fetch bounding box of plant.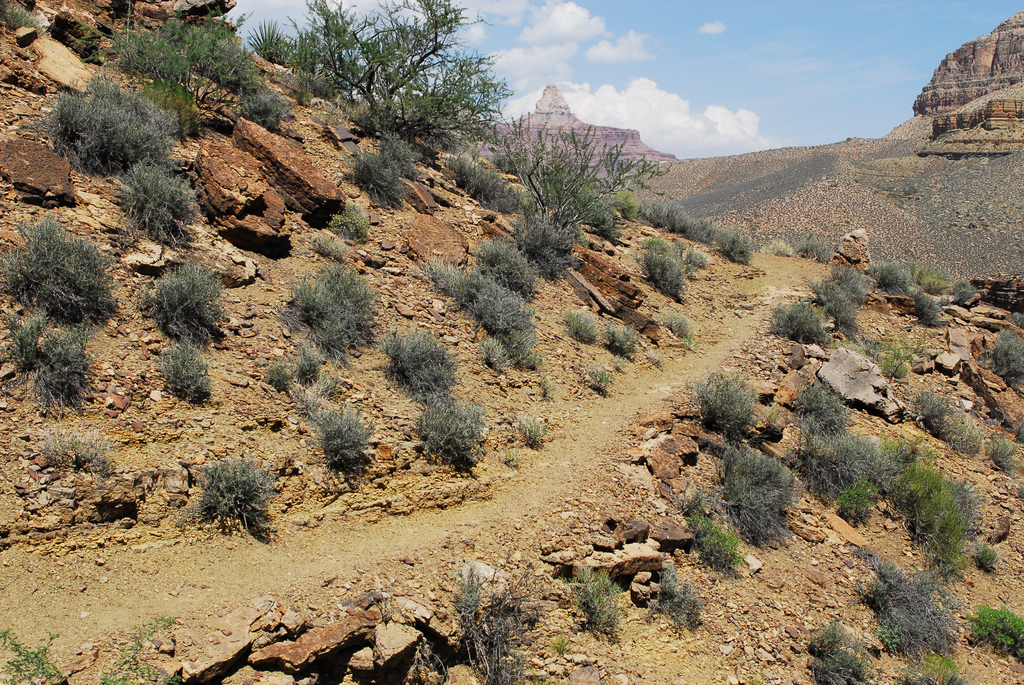
Bbox: x1=332 y1=203 x2=388 y2=240.
